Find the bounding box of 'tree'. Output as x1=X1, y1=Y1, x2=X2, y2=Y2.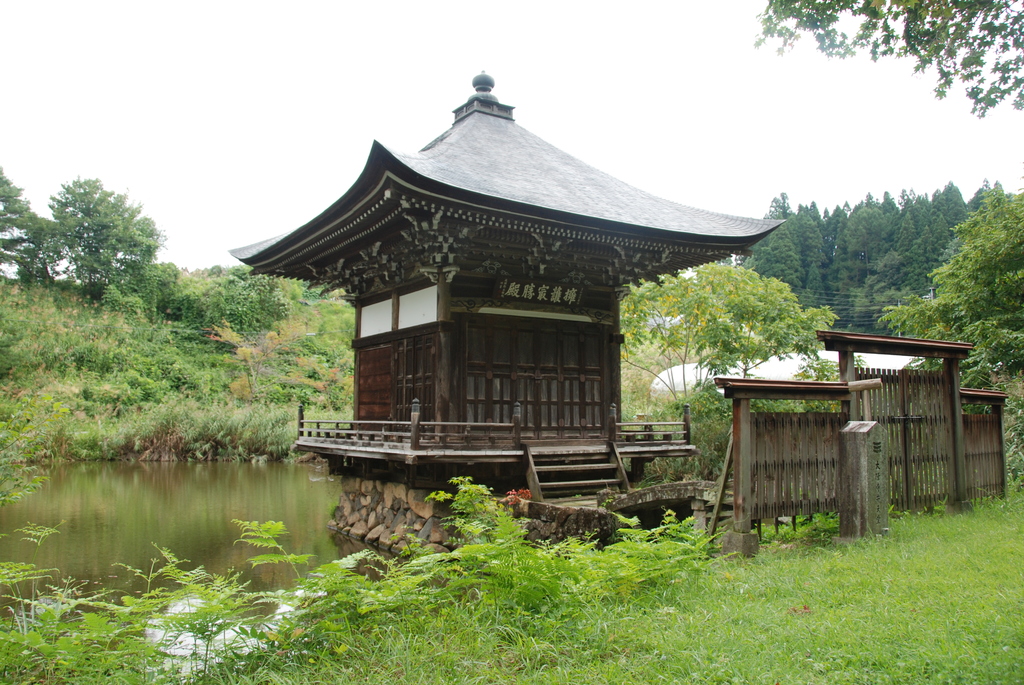
x1=936, y1=180, x2=969, y2=237.
